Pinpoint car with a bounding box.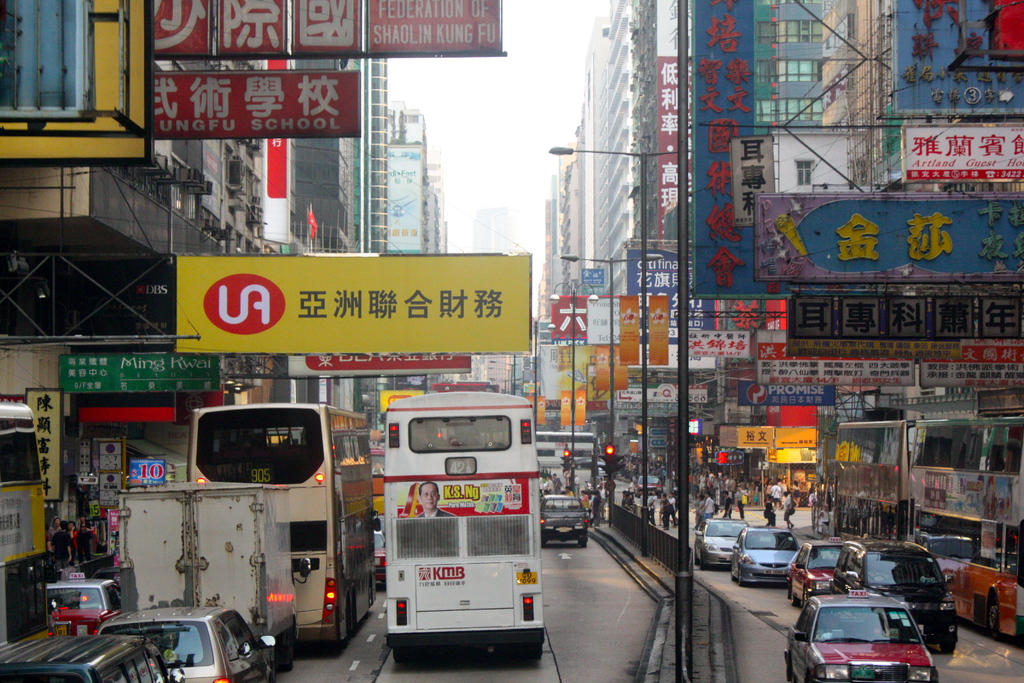
[540, 493, 588, 543].
